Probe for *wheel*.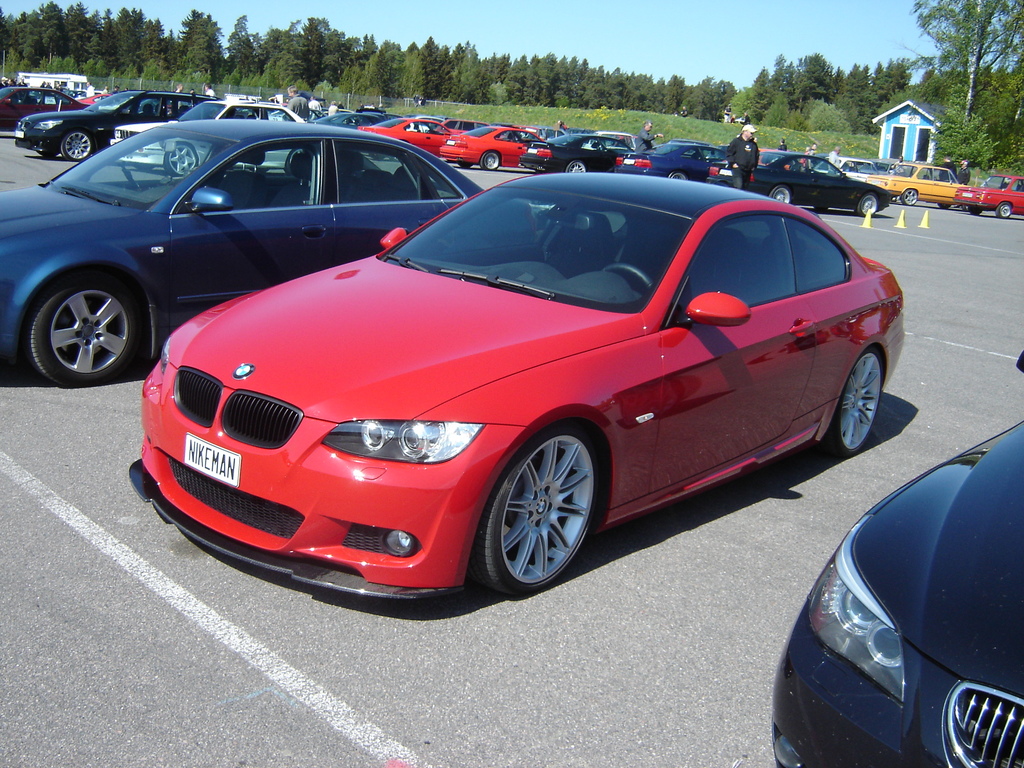
Probe result: box=[901, 188, 921, 205].
